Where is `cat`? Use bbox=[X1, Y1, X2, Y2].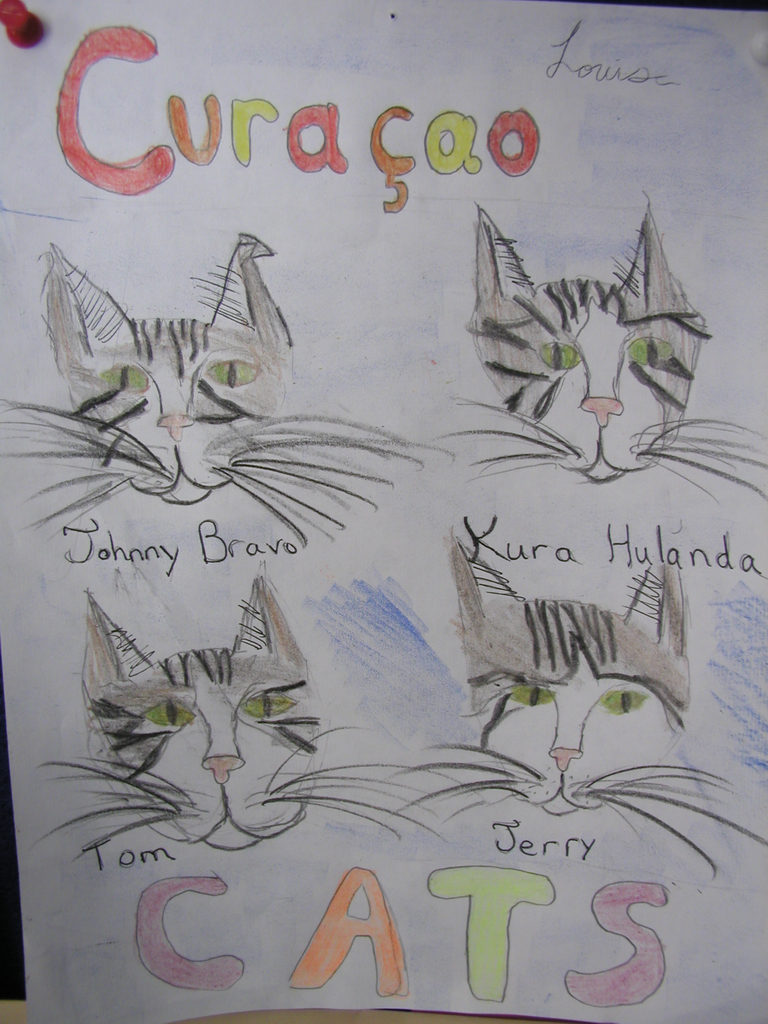
bbox=[8, 235, 453, 555].
